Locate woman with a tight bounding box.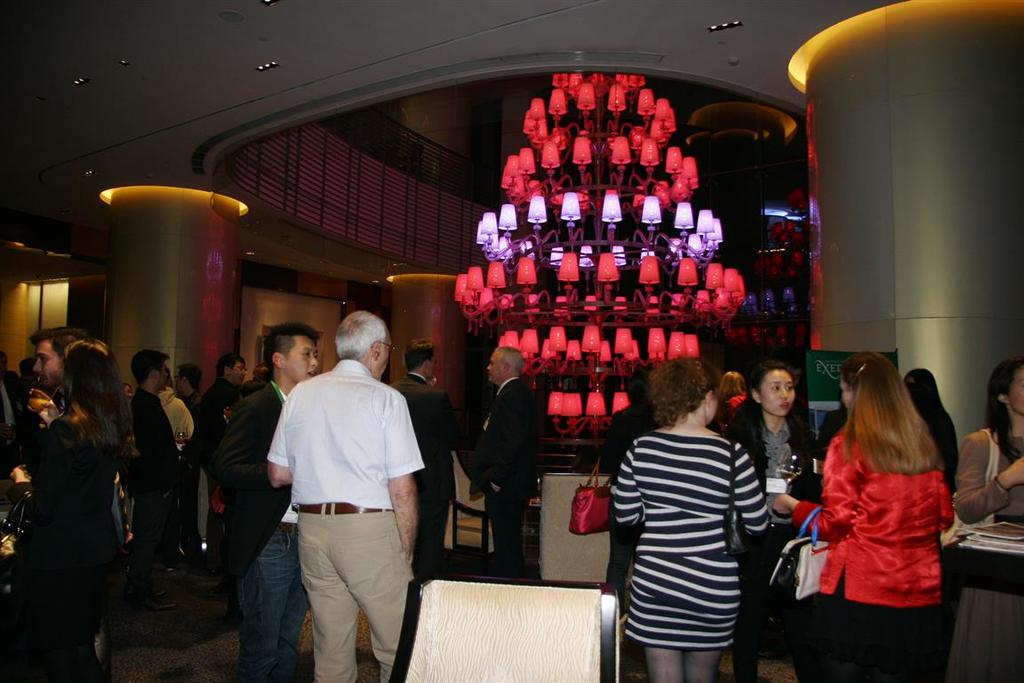
611:361:771:682.
